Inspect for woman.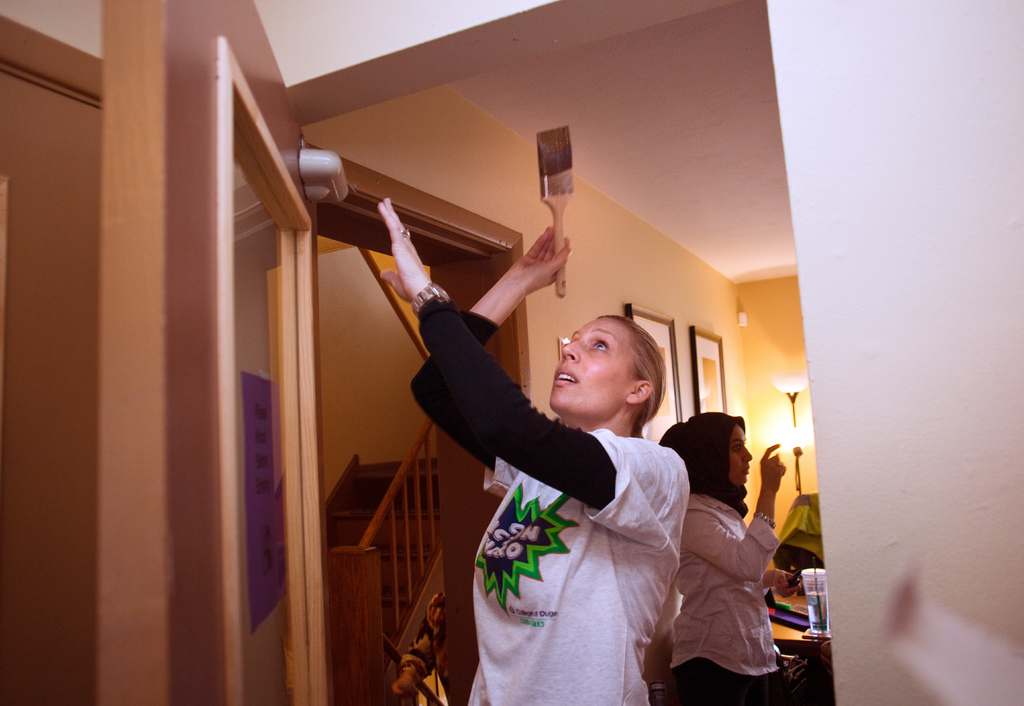
Inspection: [665, 399, 790, 705].
